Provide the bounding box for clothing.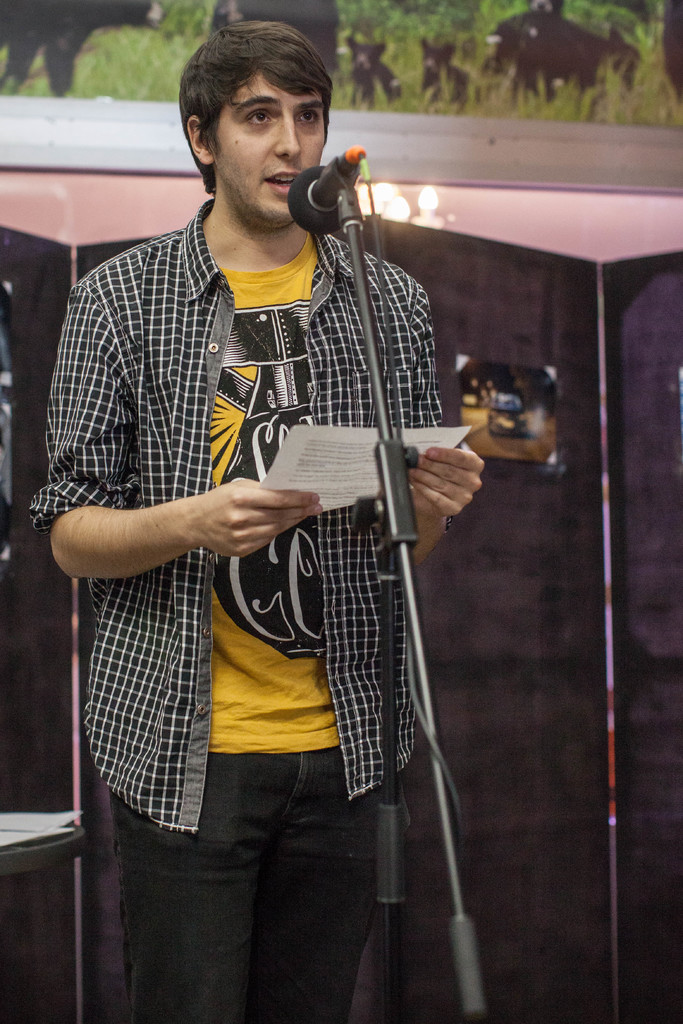
locate(125, 755, 393, 1018).
